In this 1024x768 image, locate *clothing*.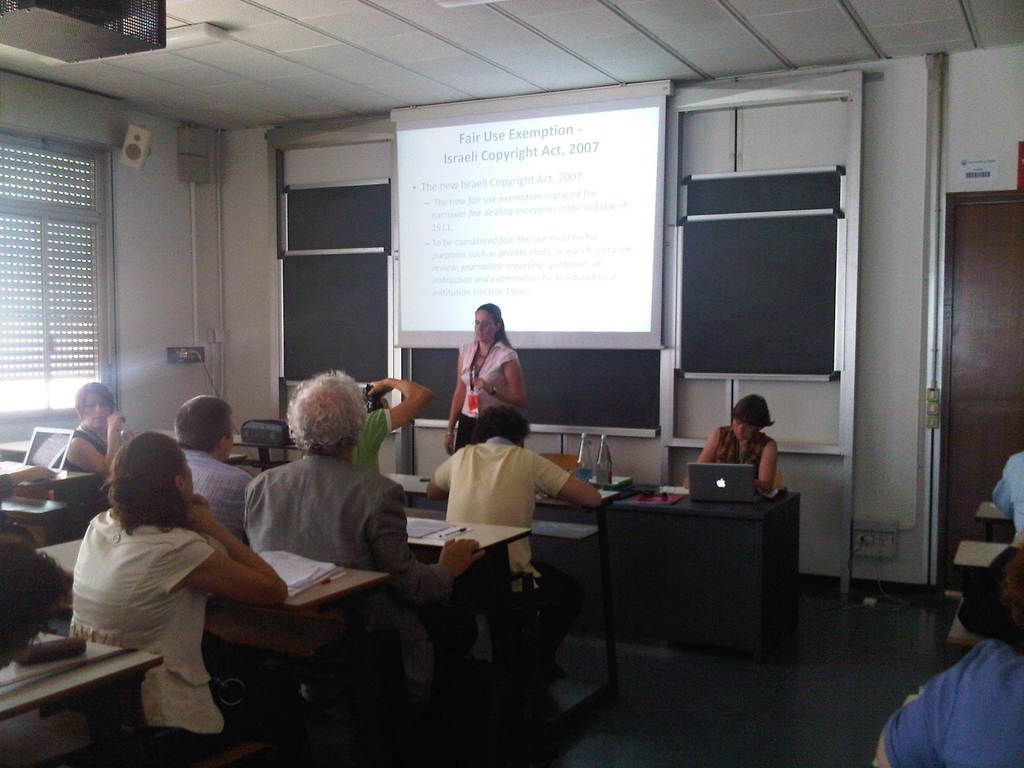
Bounding box: bbox=(59, 430, 120, 505).
